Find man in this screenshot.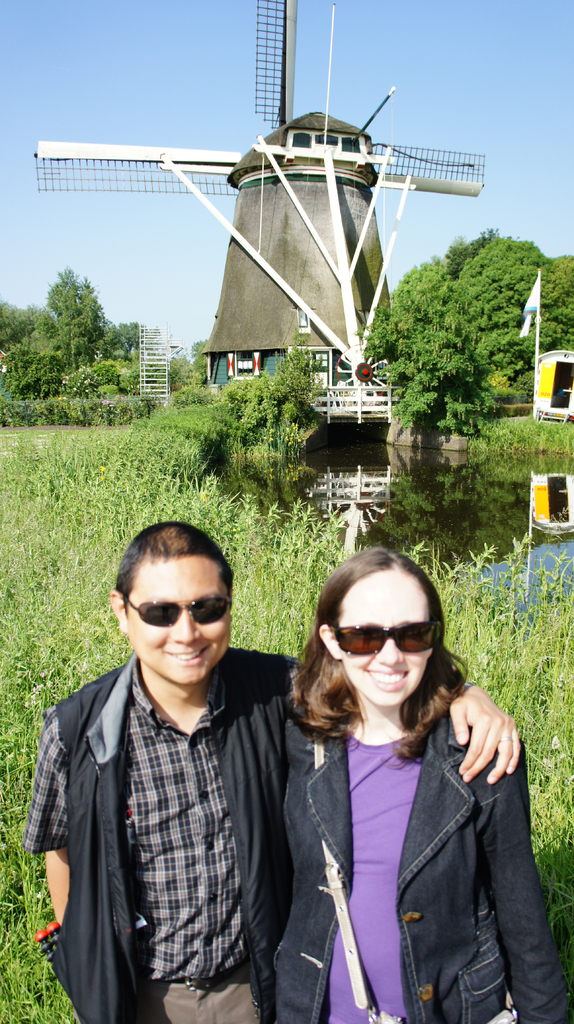
The bounding box for man is [x1=24, y1=523, x2=525, y2=1023].
